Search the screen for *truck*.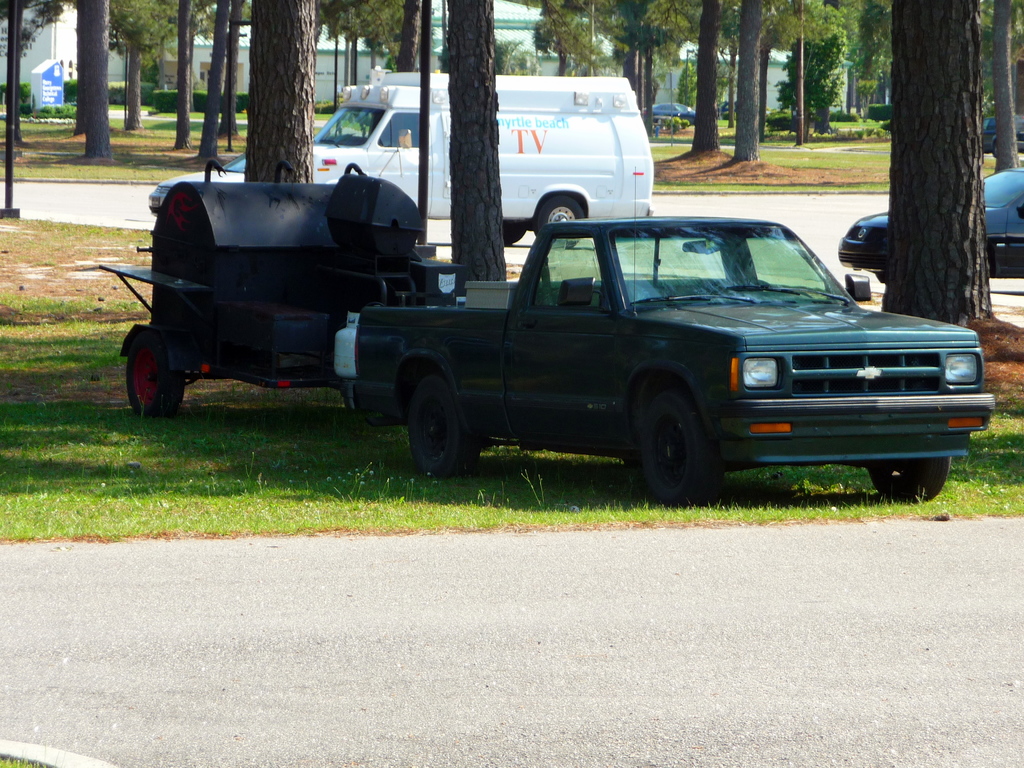
Found at detection(323, 212, 1002, 504).
